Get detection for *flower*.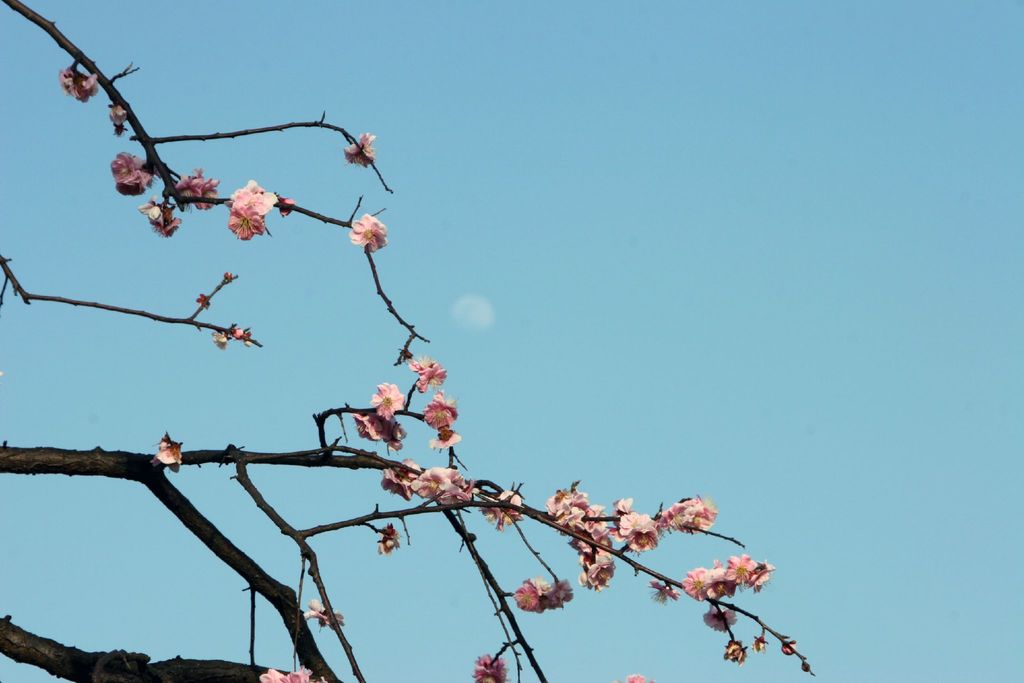
Detection: [367, 378, 404, 419].
